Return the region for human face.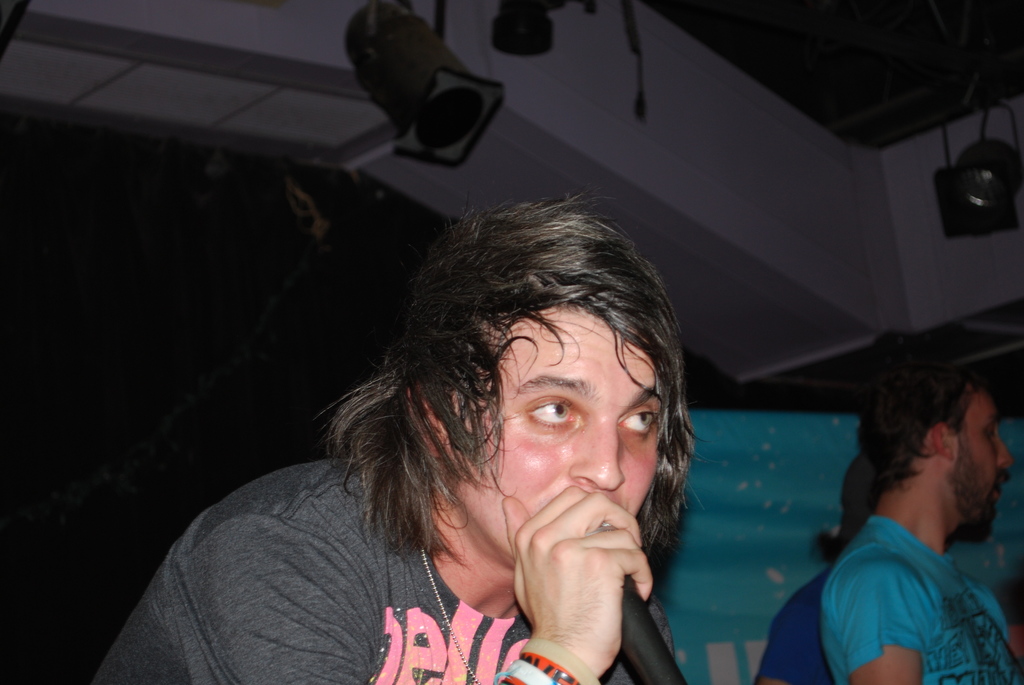
rect(448, 302, 663, 569).
